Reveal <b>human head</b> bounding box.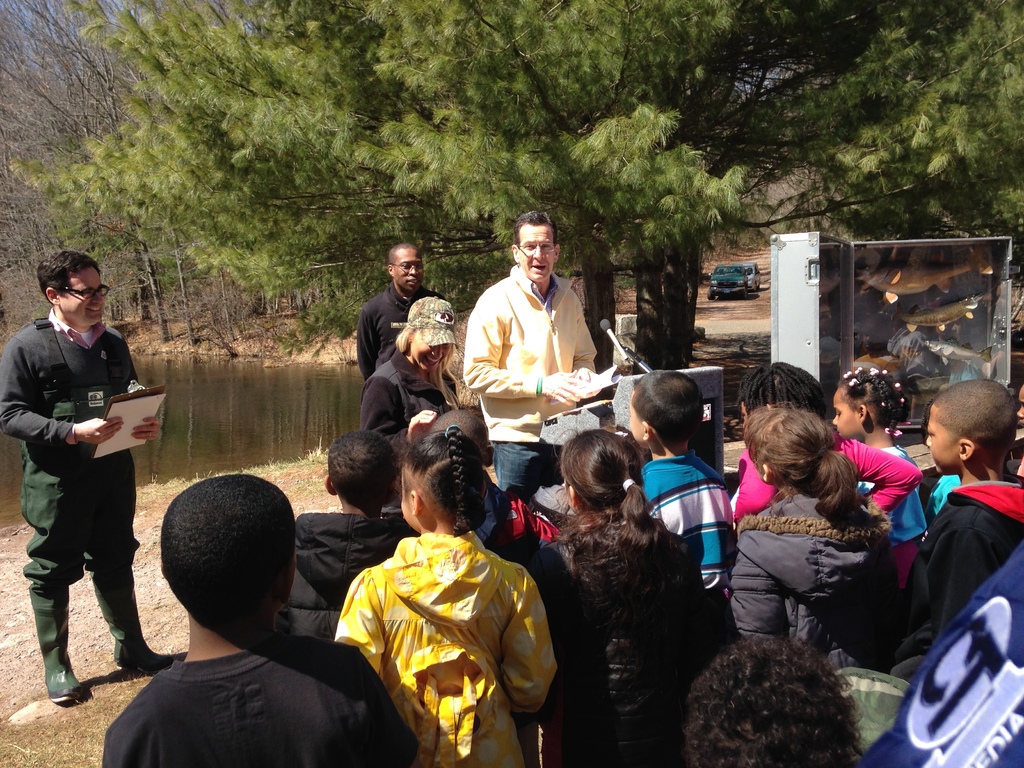
Revealed: (511,209,559,283).
